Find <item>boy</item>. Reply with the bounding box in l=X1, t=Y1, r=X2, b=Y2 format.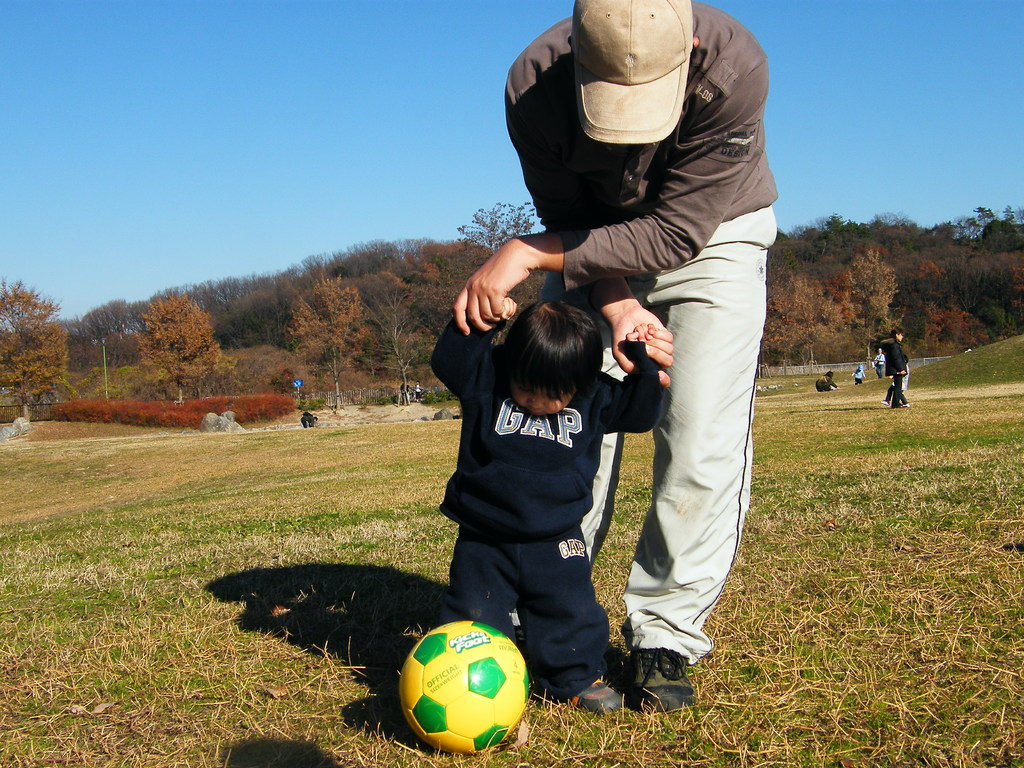
l=434, t=301, r=653, b=715.
